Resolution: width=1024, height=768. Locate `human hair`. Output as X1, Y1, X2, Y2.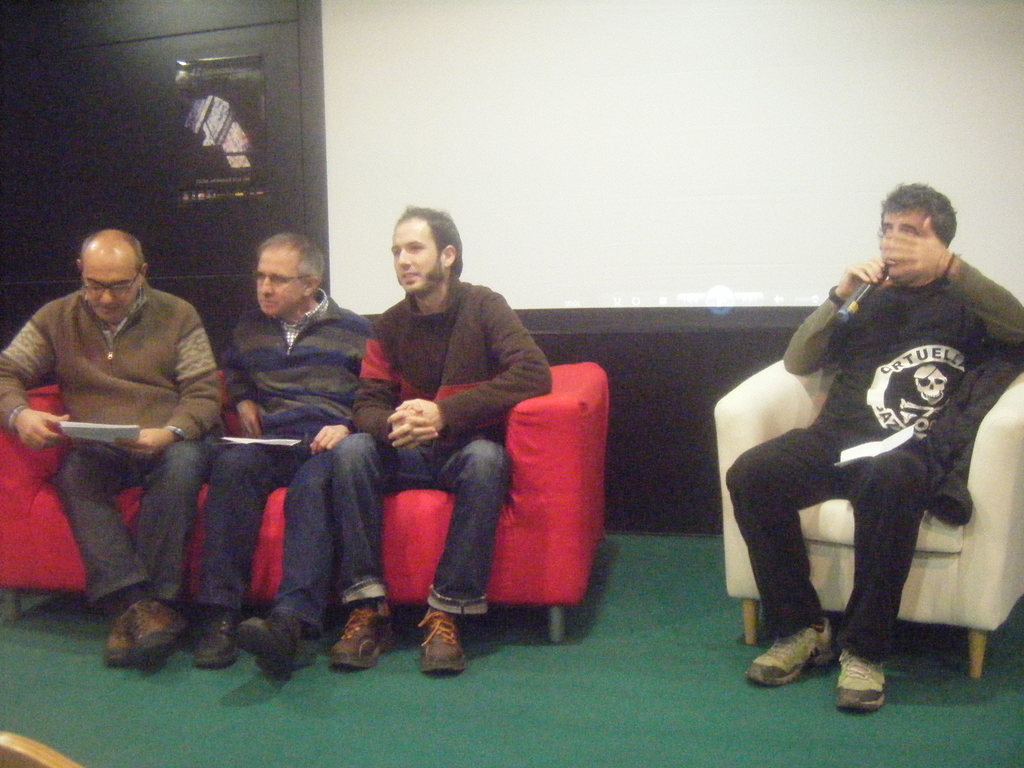
877, 180, 957, 252.
